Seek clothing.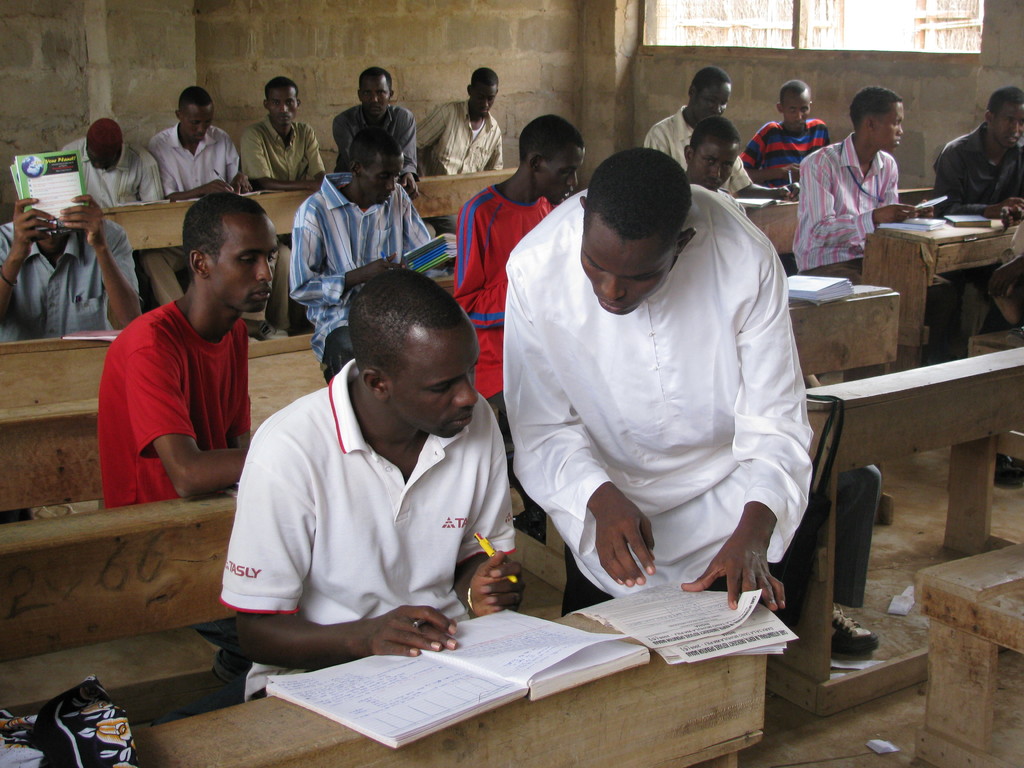
{"x1": 738, "y1": 118, "x2": 827, "y2": 188}.
